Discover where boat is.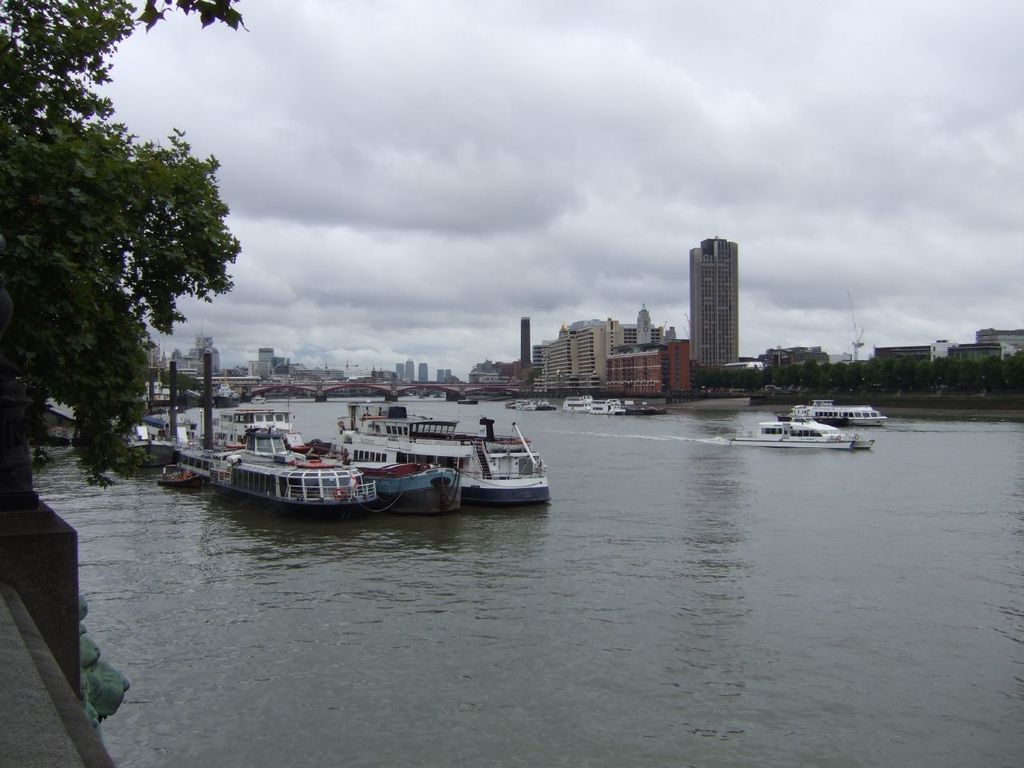
Discovered at l=589, t=399, r=625, b=413.
